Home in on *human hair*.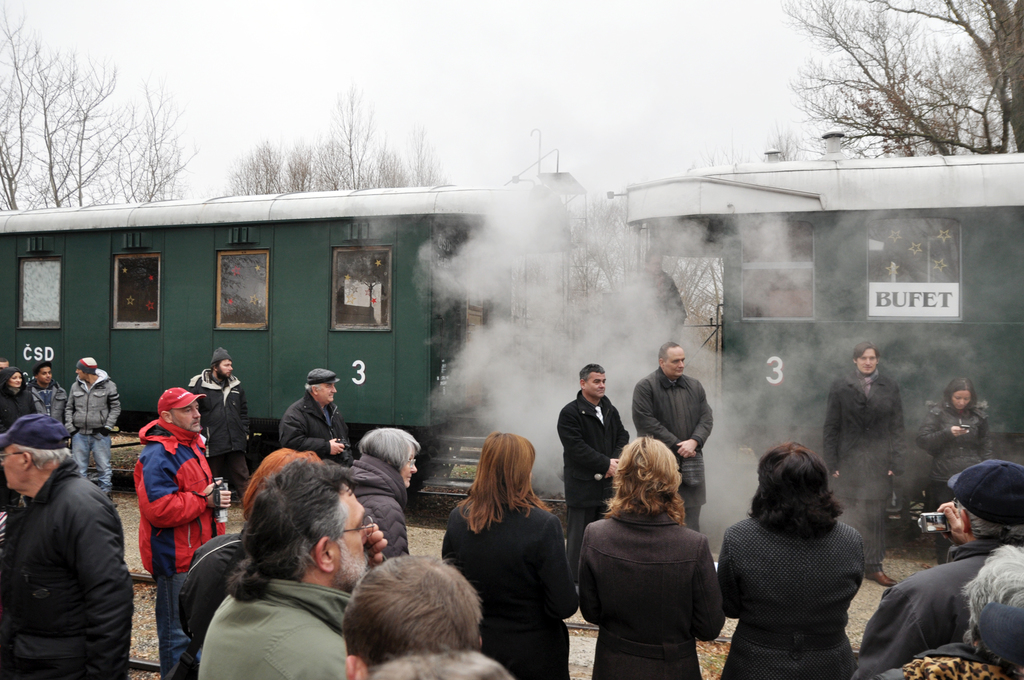
Homed in at x1=211, y1=361, x2=221, y2=376.
